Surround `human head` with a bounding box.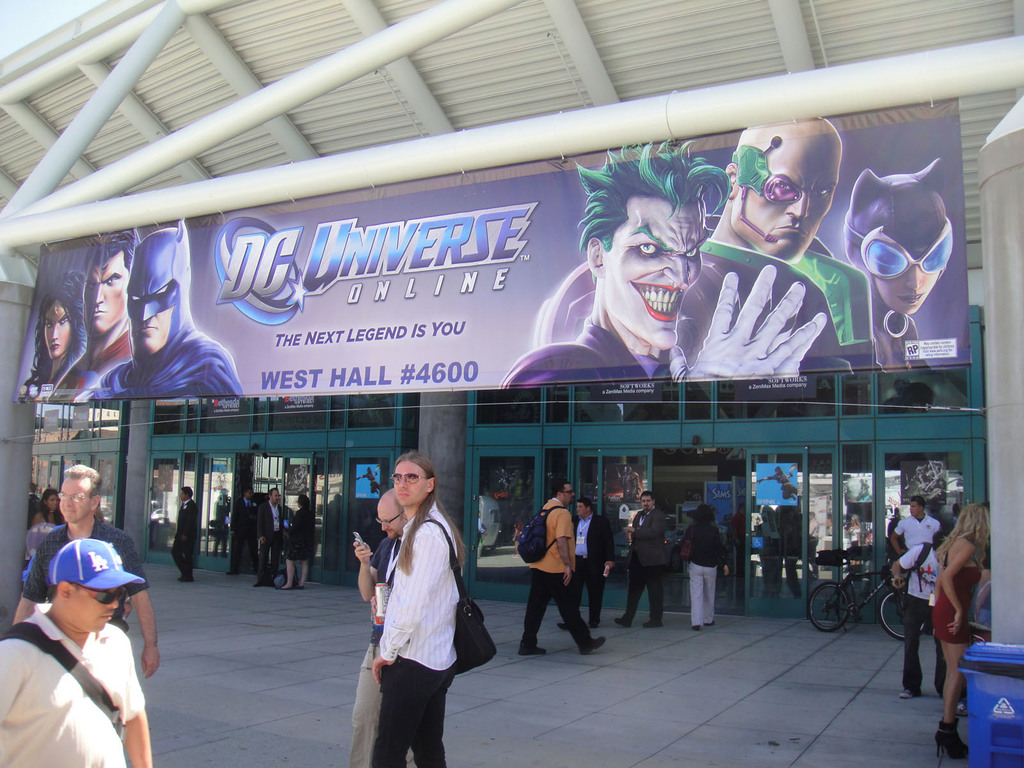
left=607, top=483, right=625, bottom=502.
